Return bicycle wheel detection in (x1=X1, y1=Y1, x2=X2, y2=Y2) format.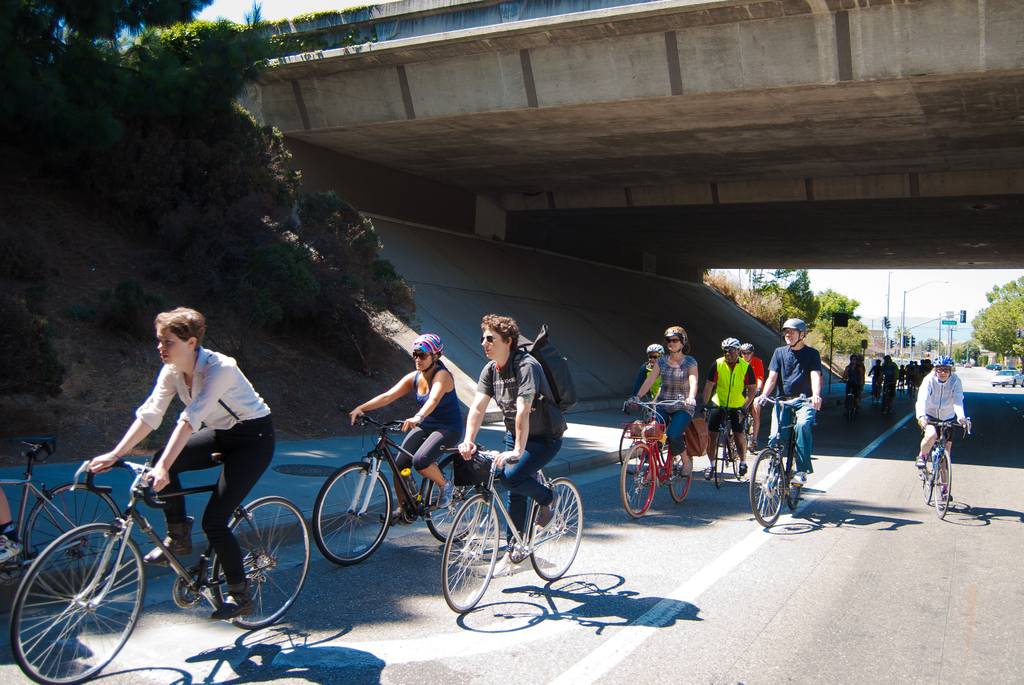
(x1=712, y1=429, x2=726, y2=491).
